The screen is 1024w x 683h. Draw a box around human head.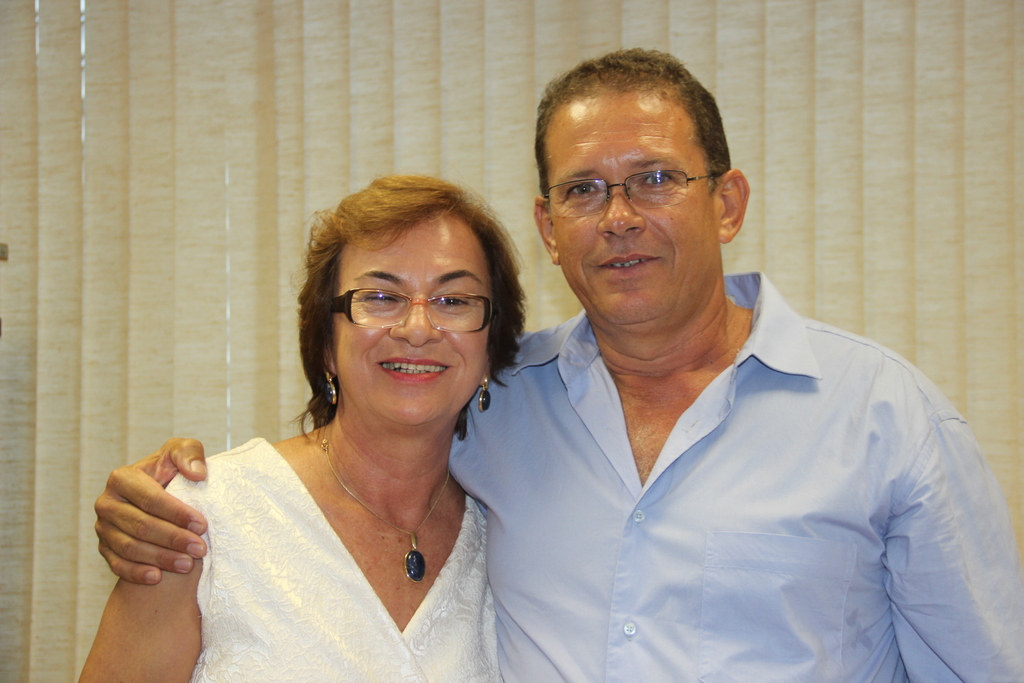
(x1=321, y1=174, x2=499, y2=429).
